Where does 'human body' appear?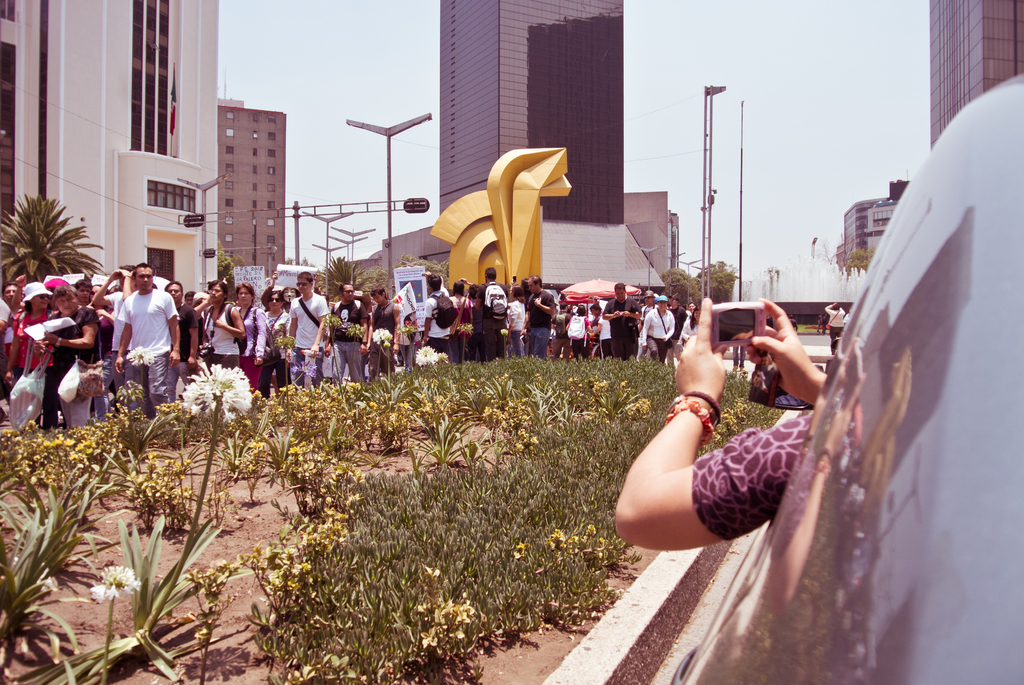
Appears at box(824, 304, 850, 366).
